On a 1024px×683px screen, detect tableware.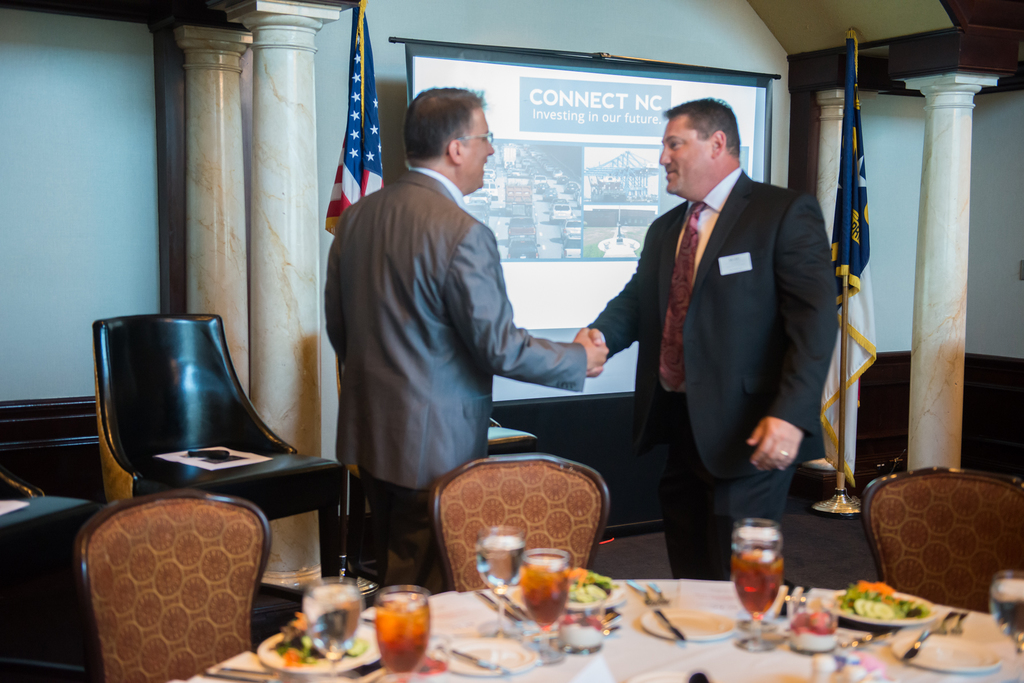
[992,569,1023,682].
